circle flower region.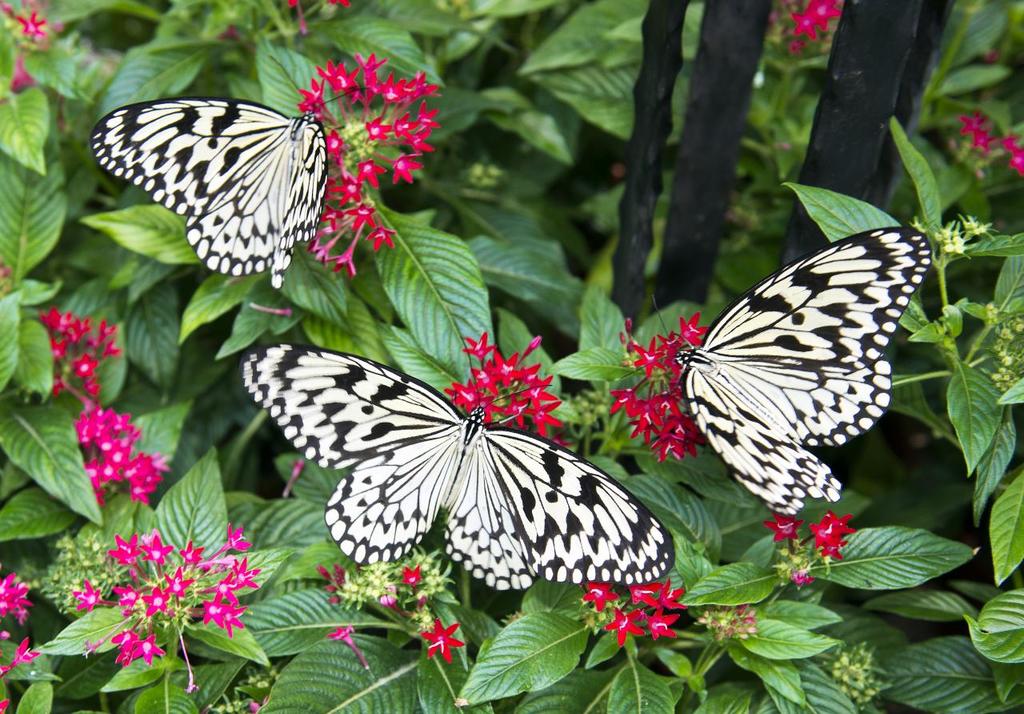
Region: crop(968, 132, 994, 156).
